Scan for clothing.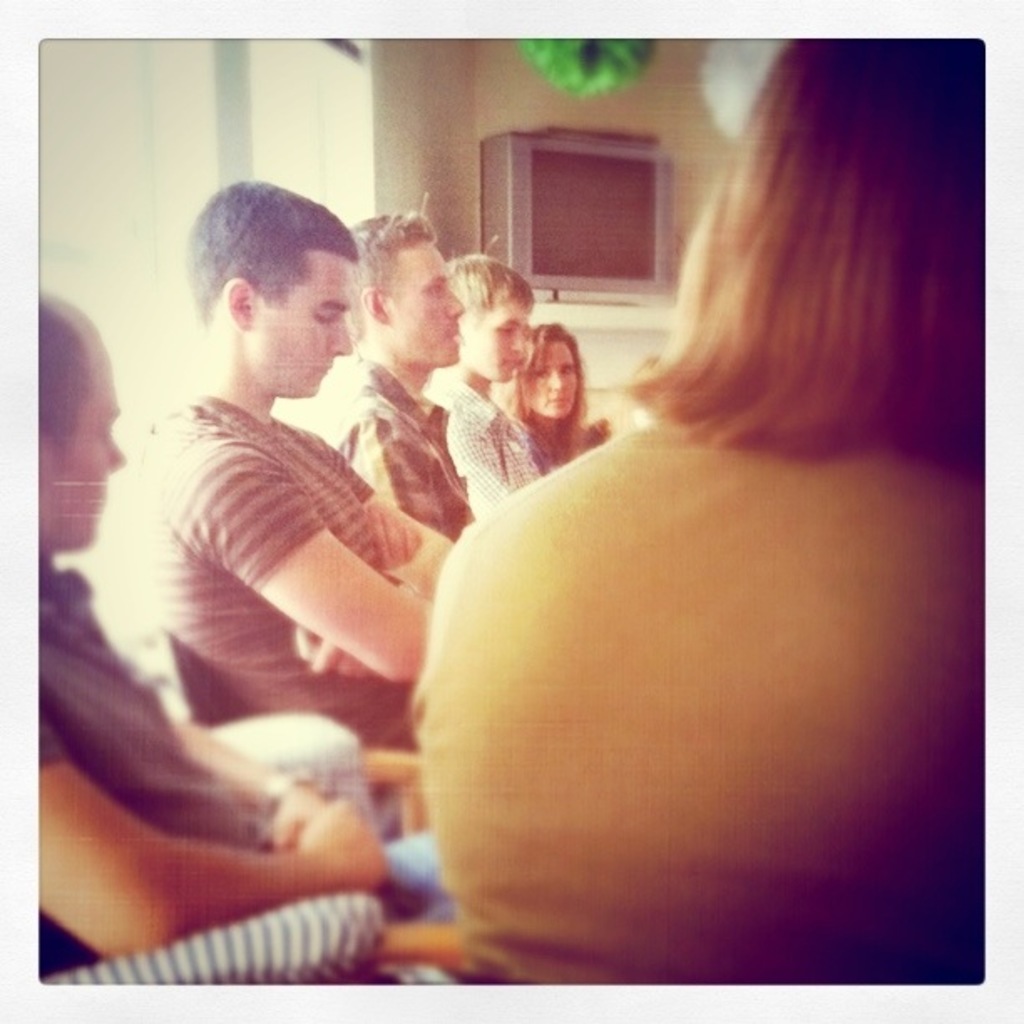
Scan result: [left=323, top=380, right=465, bottom=544].
